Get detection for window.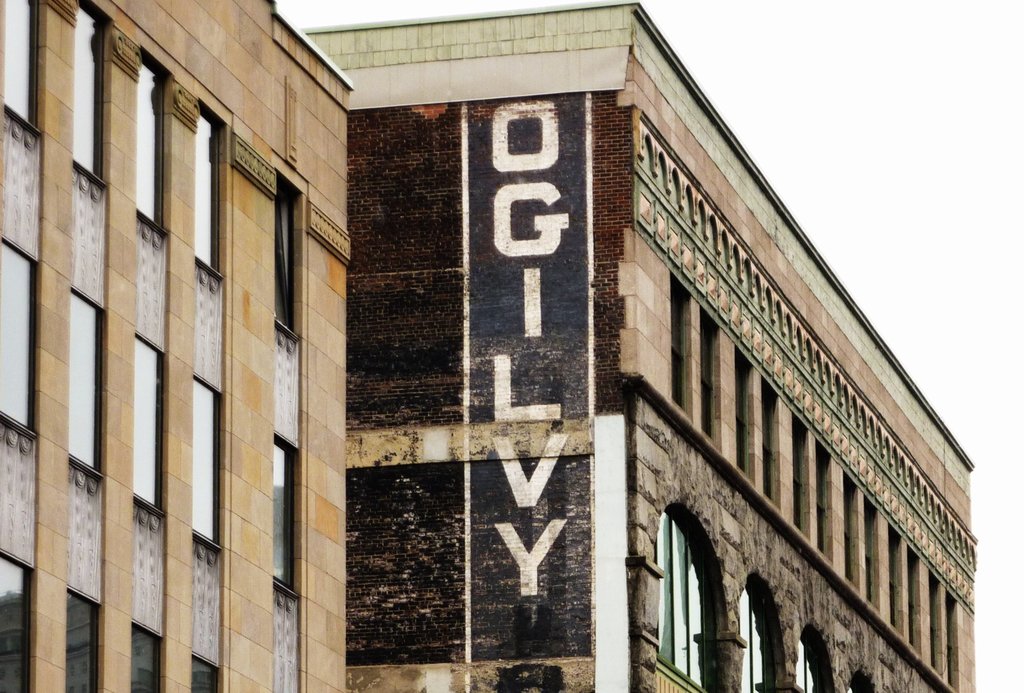
Detection: (left=740, top=565, right=790, bottom=692).
